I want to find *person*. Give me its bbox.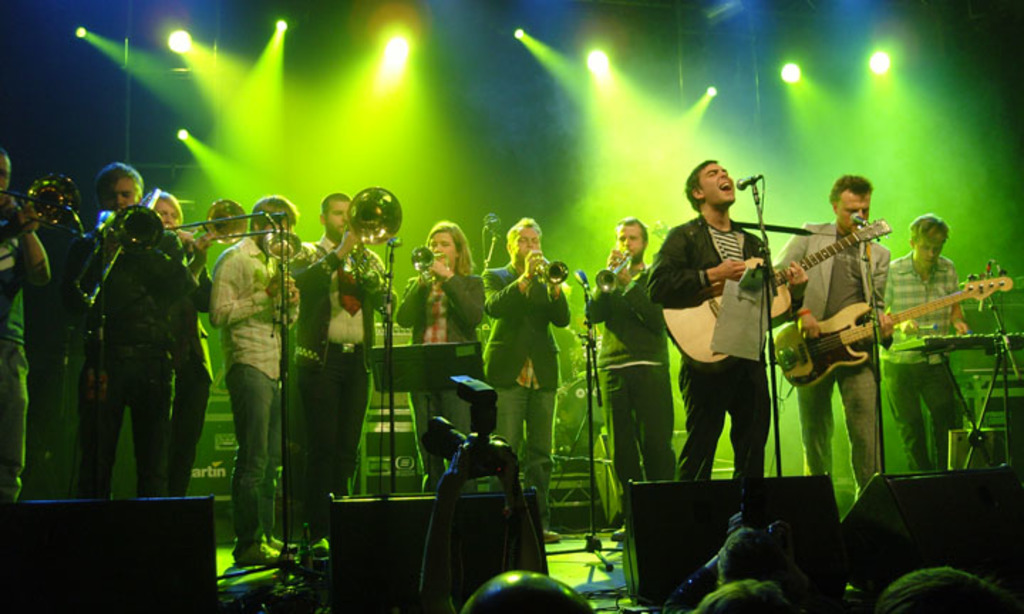
[left=388, top=220, right=485, bottom=495].
